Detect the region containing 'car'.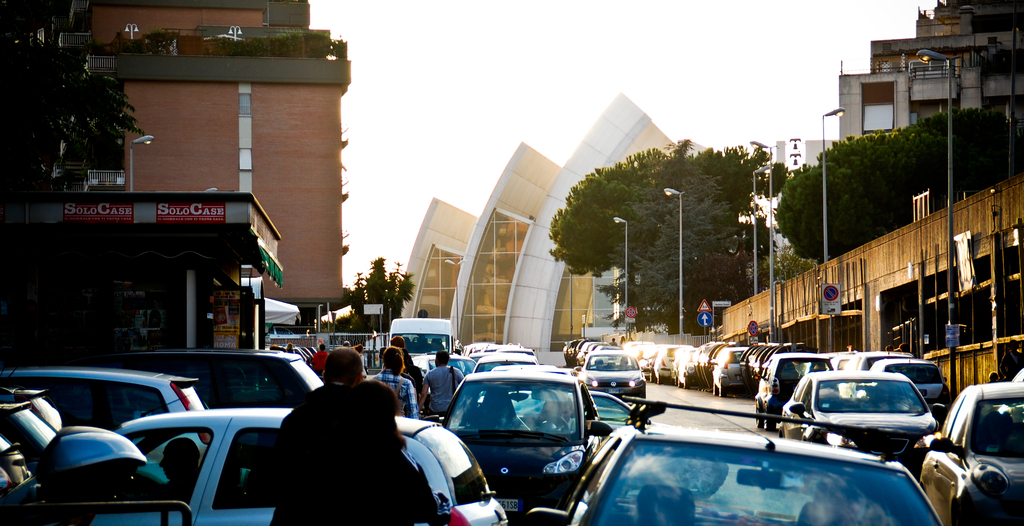
0, 352, 323, 407.
